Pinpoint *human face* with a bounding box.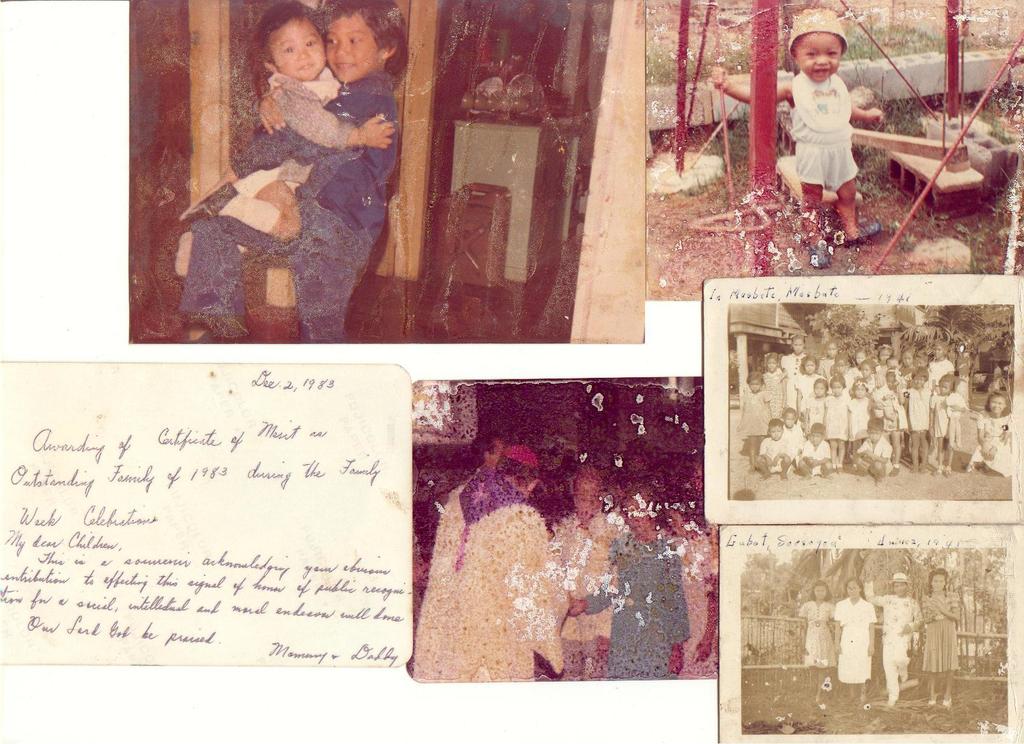
(806, 579, 824, 597).
